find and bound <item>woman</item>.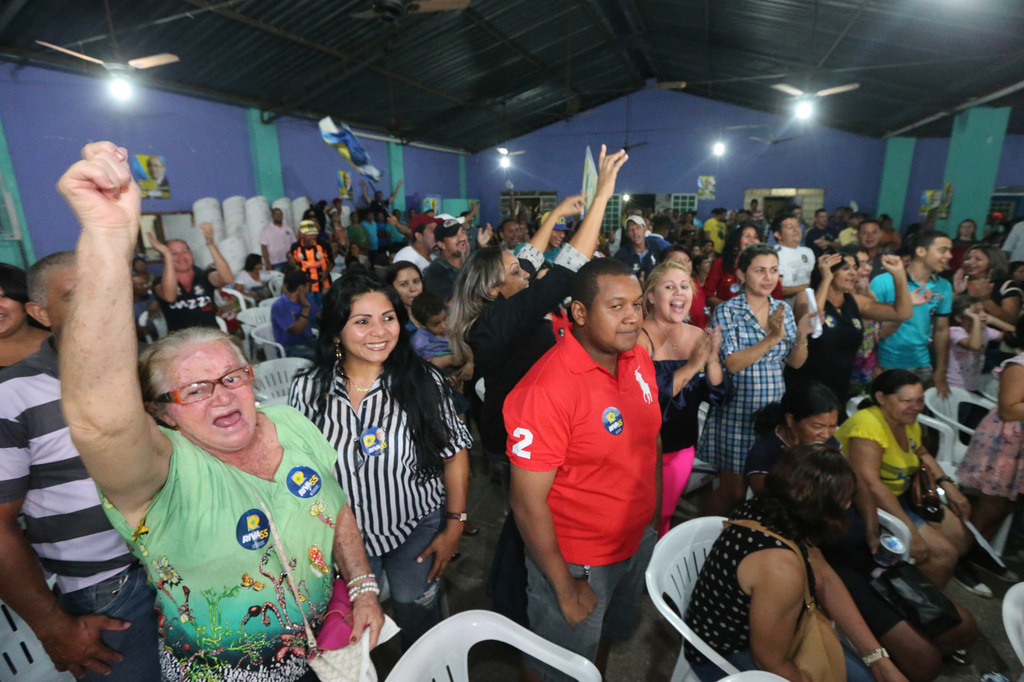
Bound: x1=440 y1=136 x2=634 y2=610.
